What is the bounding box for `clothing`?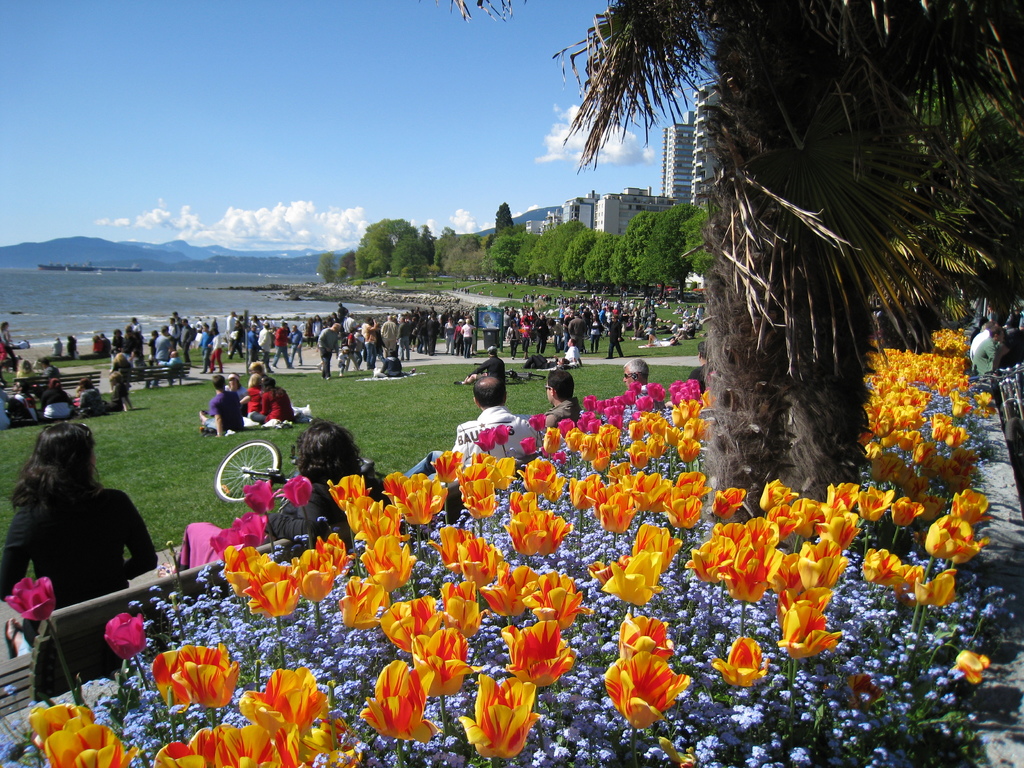
select_region(255, 480, 392, 547).
